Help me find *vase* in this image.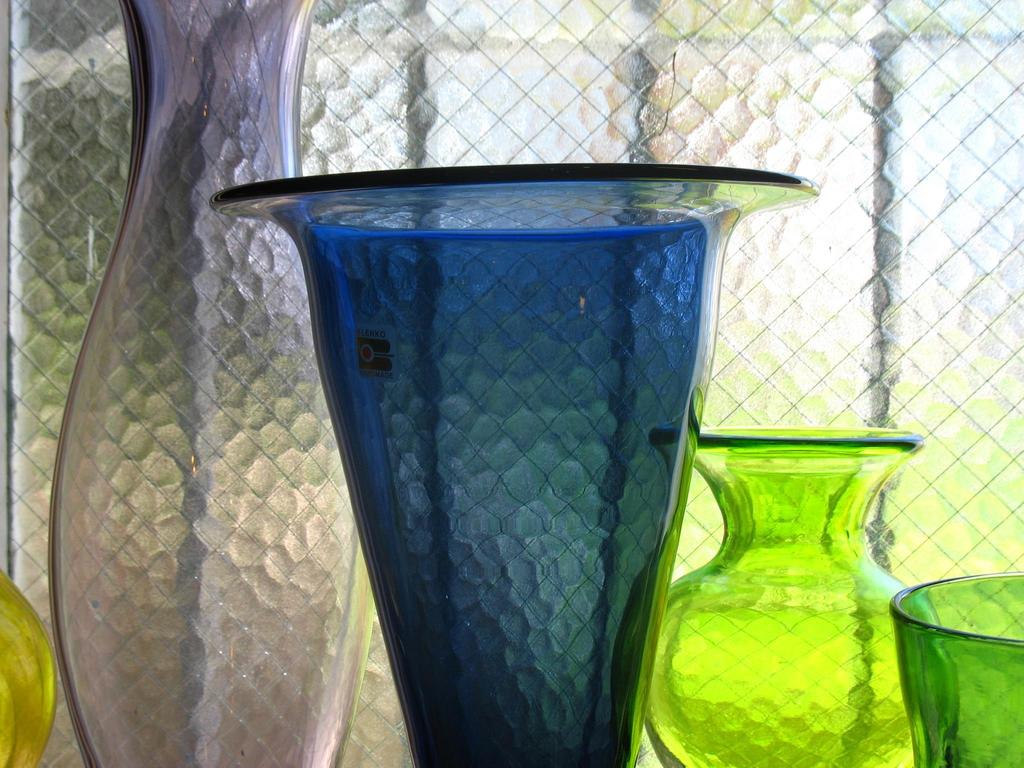
Found it: rect(211, 161, 817, 767).
